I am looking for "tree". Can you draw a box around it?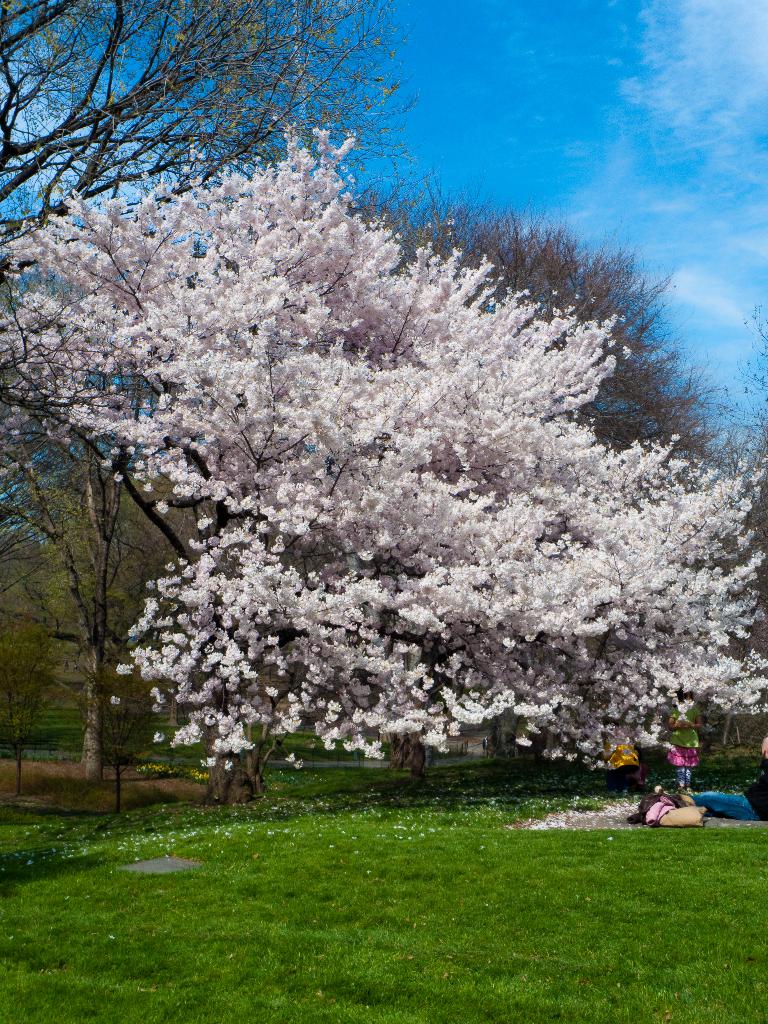
Sure, the bounding box is box=[36, 86, 724, 818].
